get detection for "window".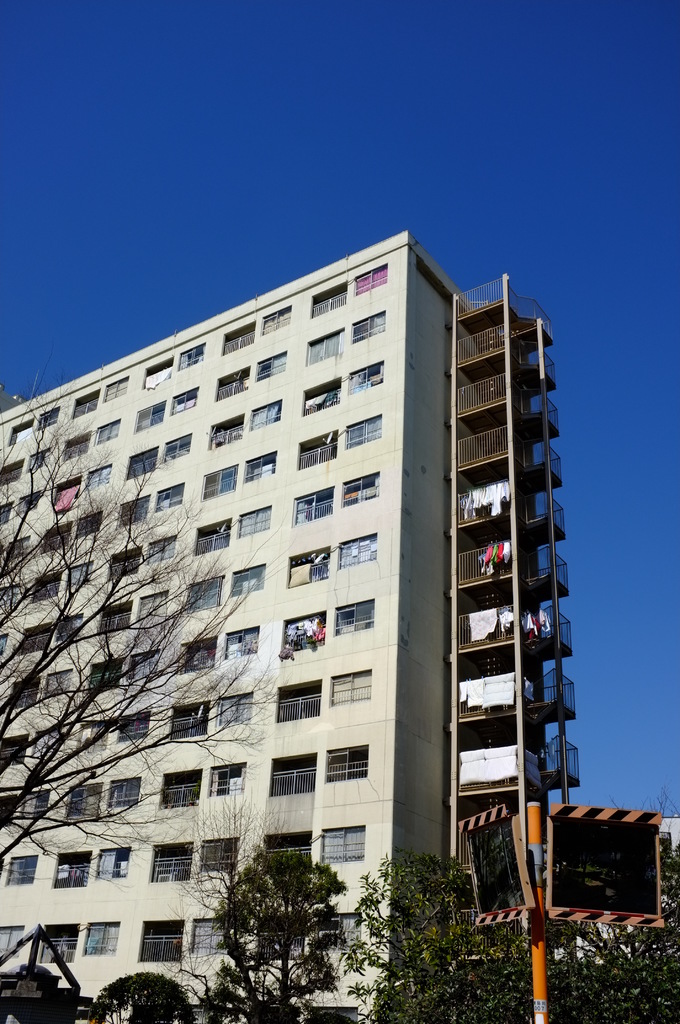
Detection: 14 492 38 511.
